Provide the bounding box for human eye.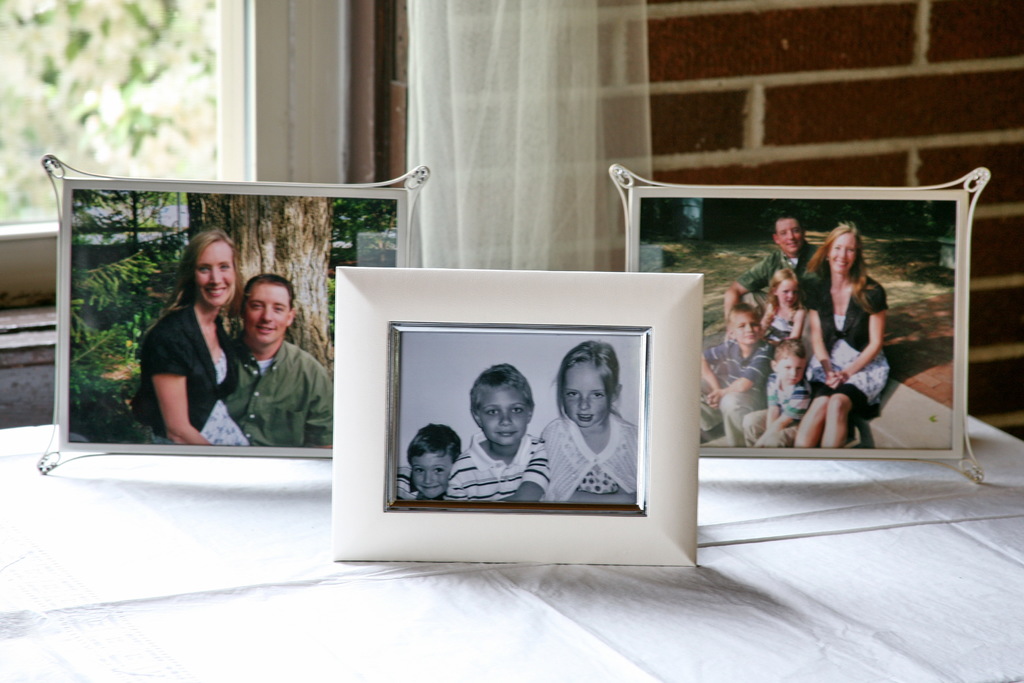
202/266/211/272.
